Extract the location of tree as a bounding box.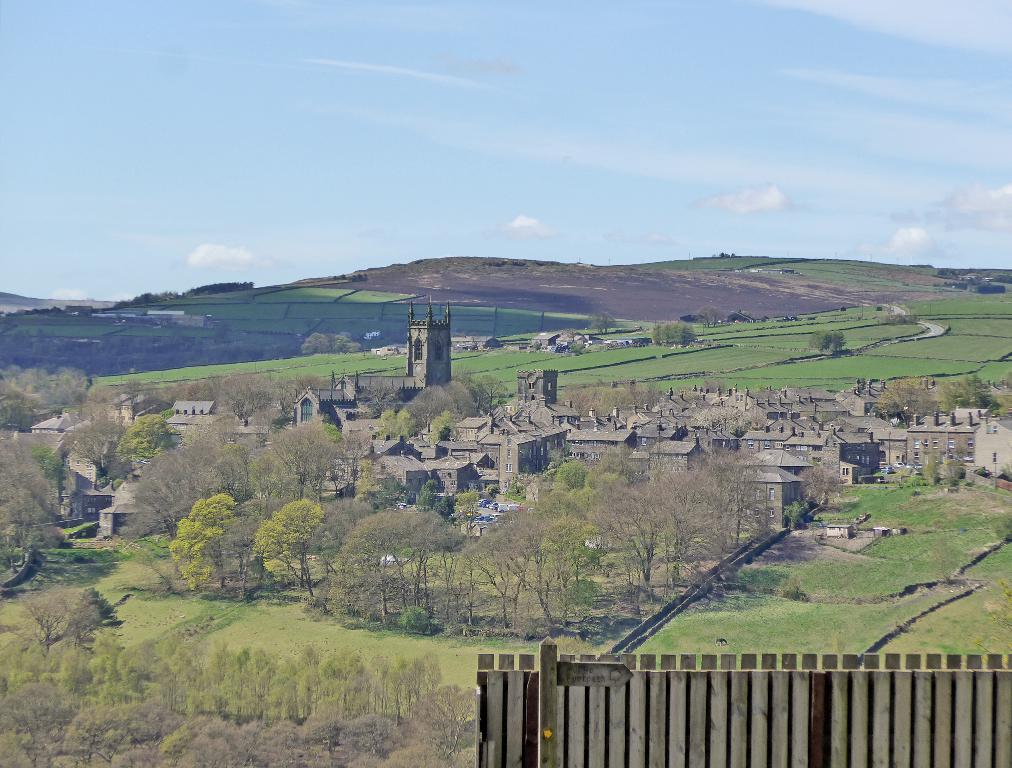
{"left": 803, "top": 327, "right": 839, "bottom": 355}.
